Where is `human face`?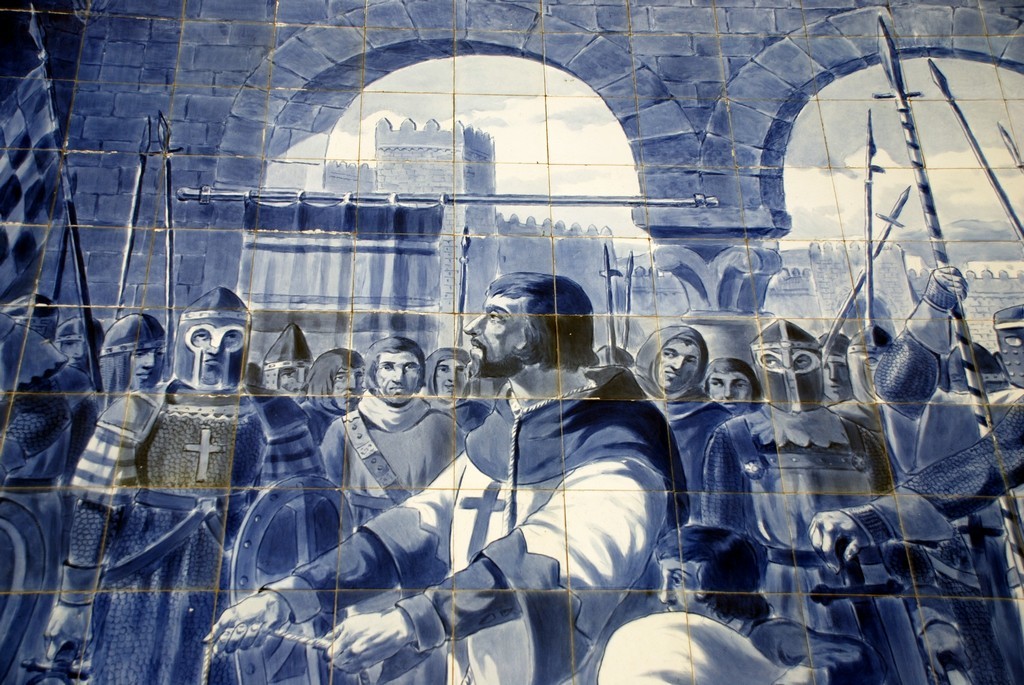
rect(428, 359, 466, 398).
